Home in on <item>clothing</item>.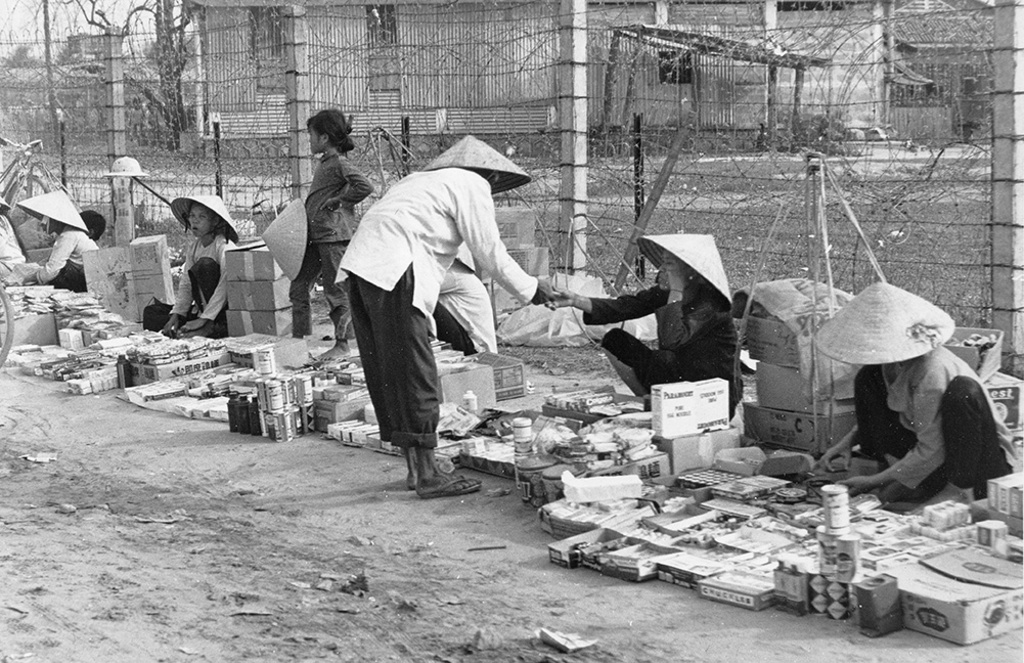
Homed in at [left=288, top=156, right=369, bottom=336].
